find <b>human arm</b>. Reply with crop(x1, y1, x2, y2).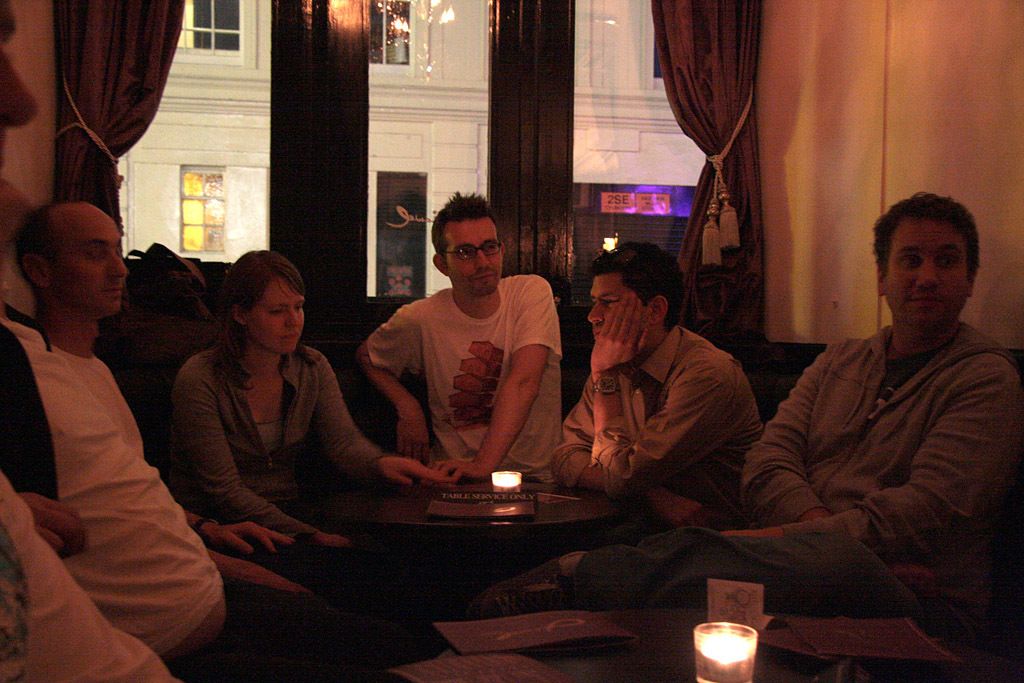
crop(20, 487, 87, 562).
